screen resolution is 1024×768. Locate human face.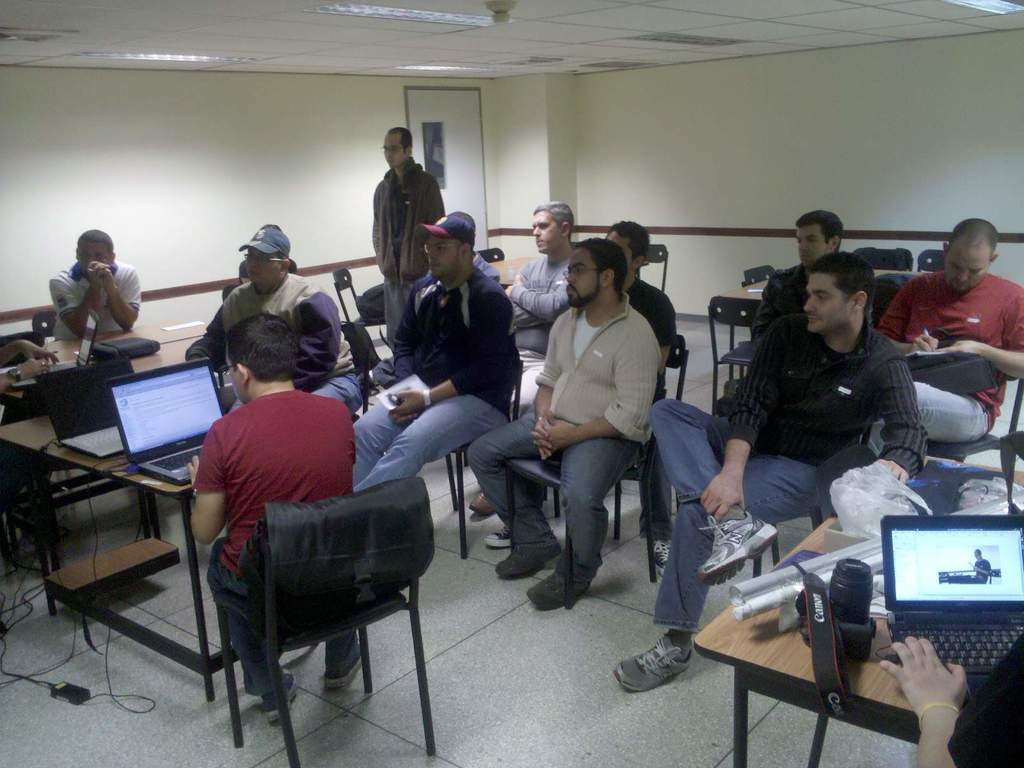
bbox=(807, 270, 857, 334).
